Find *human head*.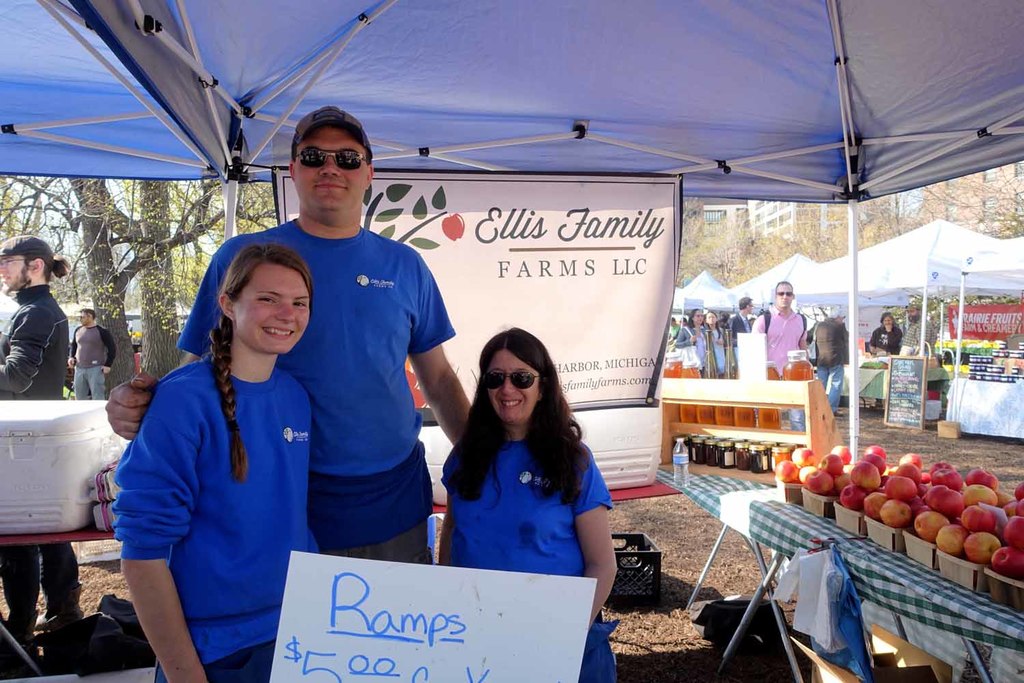
0, 236, 55, 289.
